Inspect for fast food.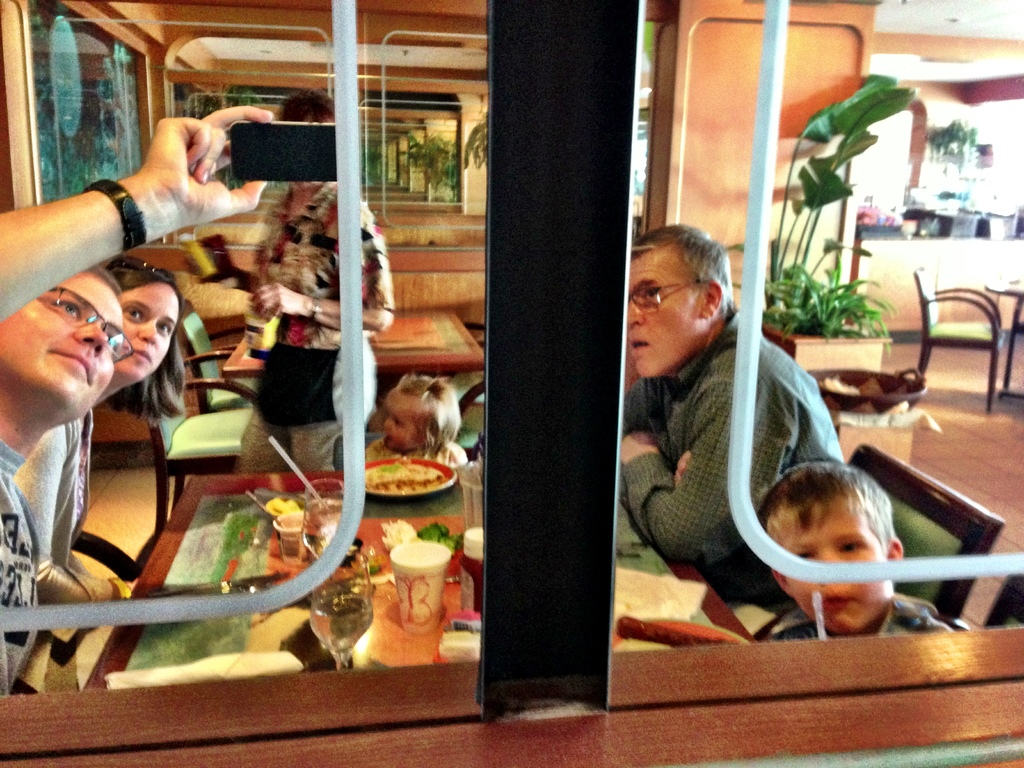
Inspection: 371/461/444/490.
